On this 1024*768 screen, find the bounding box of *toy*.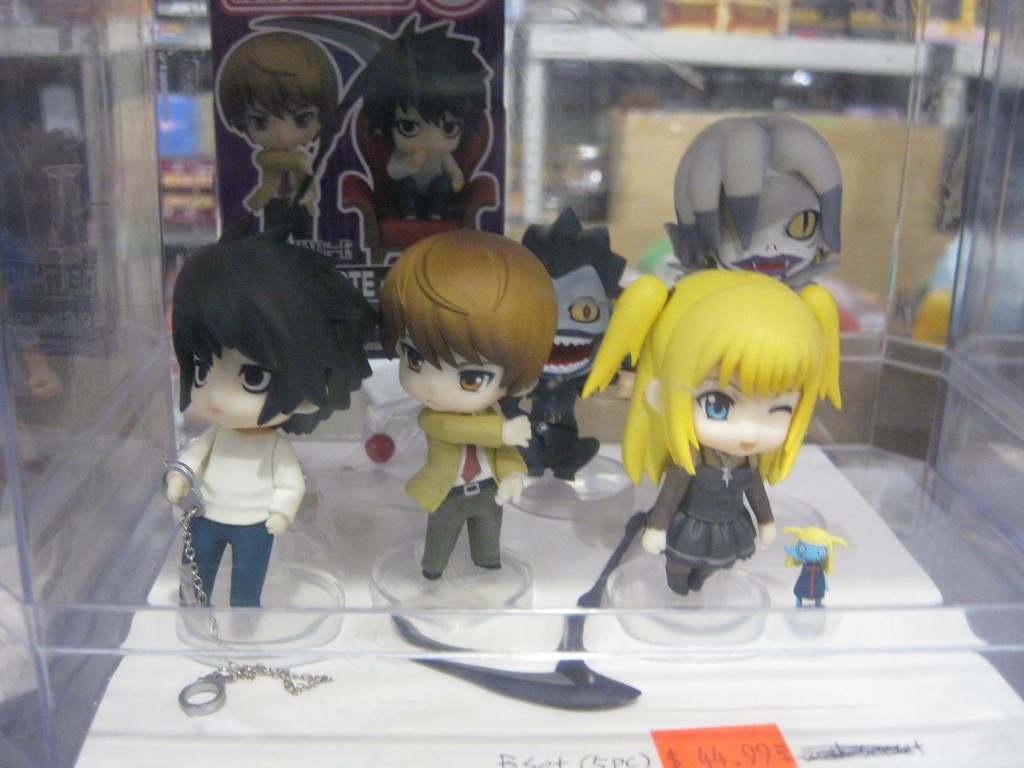
Bounding box: bbox=[664, 110, 850, 321].
